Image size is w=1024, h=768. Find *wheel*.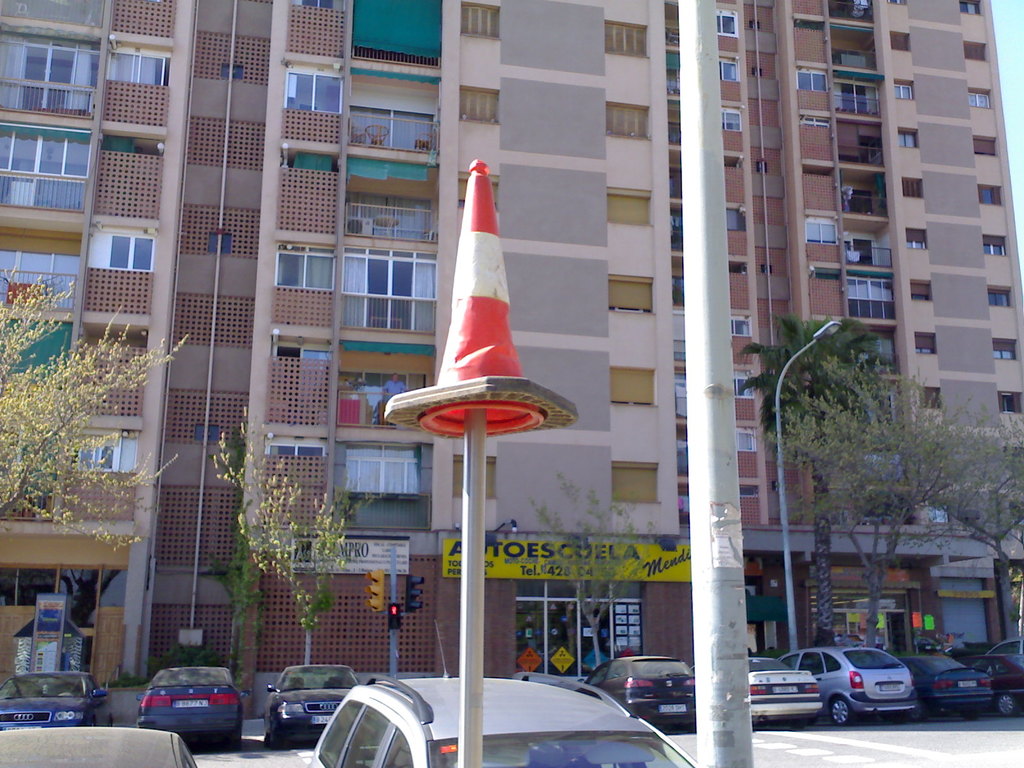
select_region(997, 692, 1020, 716).
